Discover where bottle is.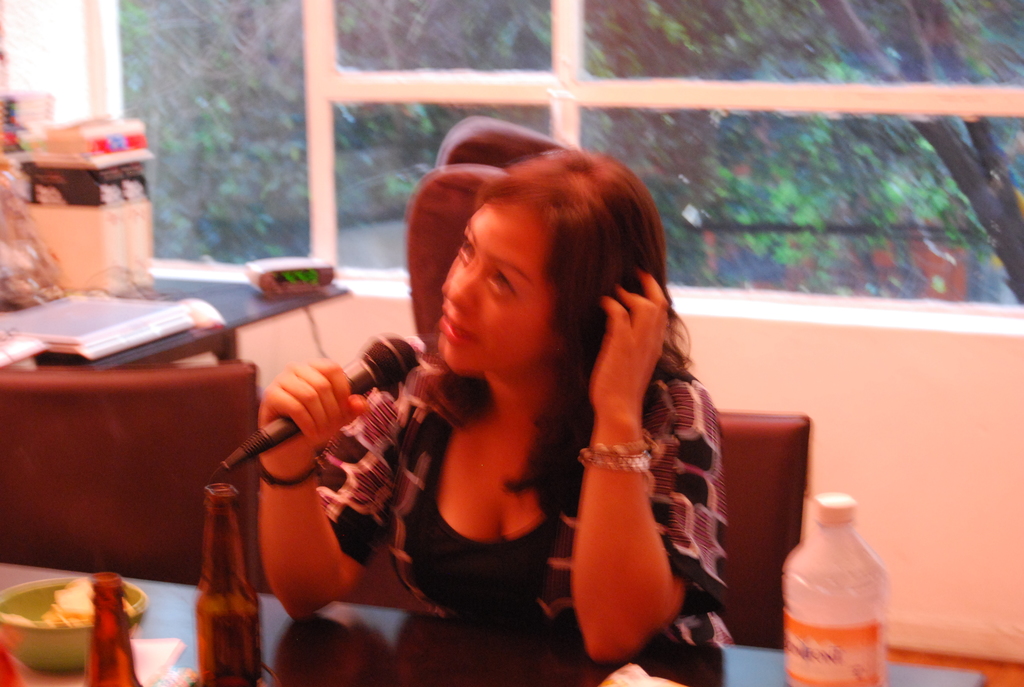
Discovered at locate(87, 573, 138, 686).
